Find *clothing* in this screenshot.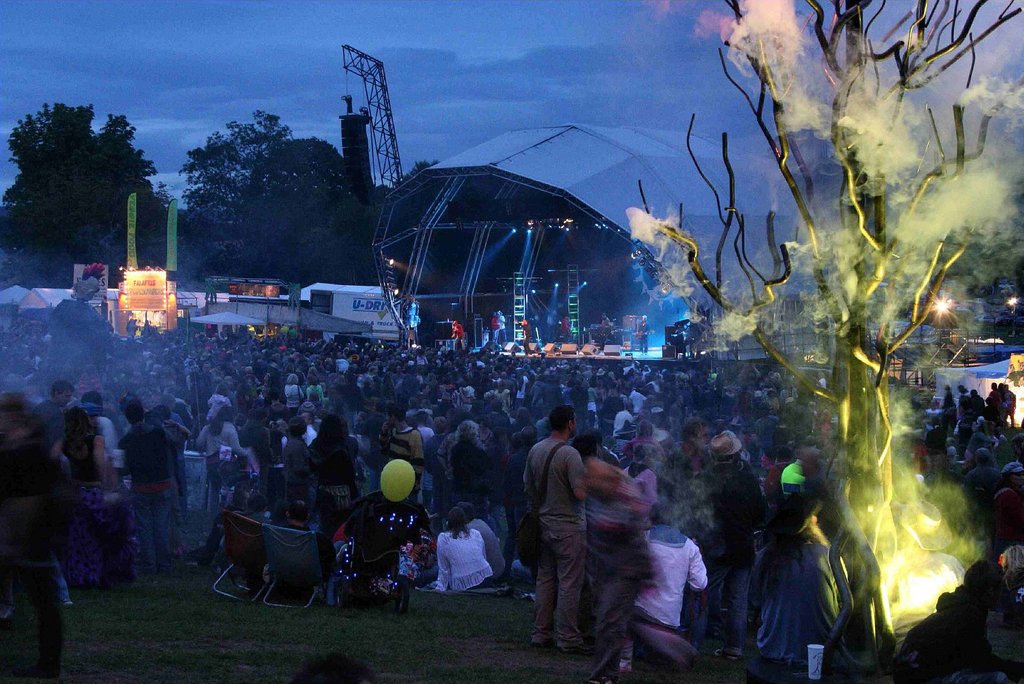
The bounding box for *clothing* is x1=726, y1=546, x2=869, y2=657.
